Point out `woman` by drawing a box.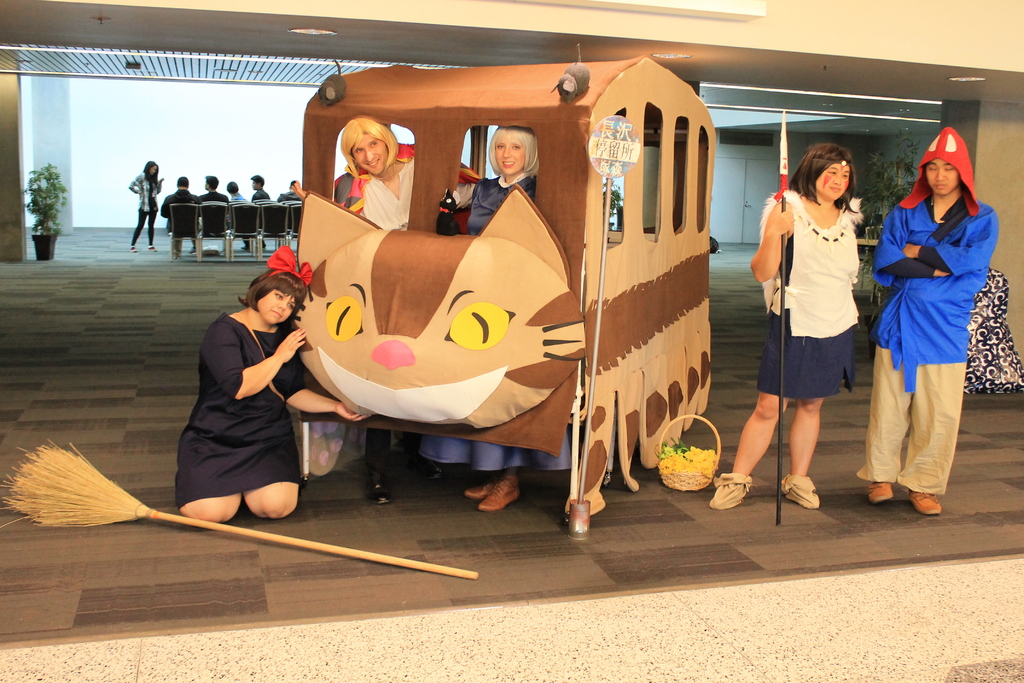
BBox(447, 123, 559, 231).
